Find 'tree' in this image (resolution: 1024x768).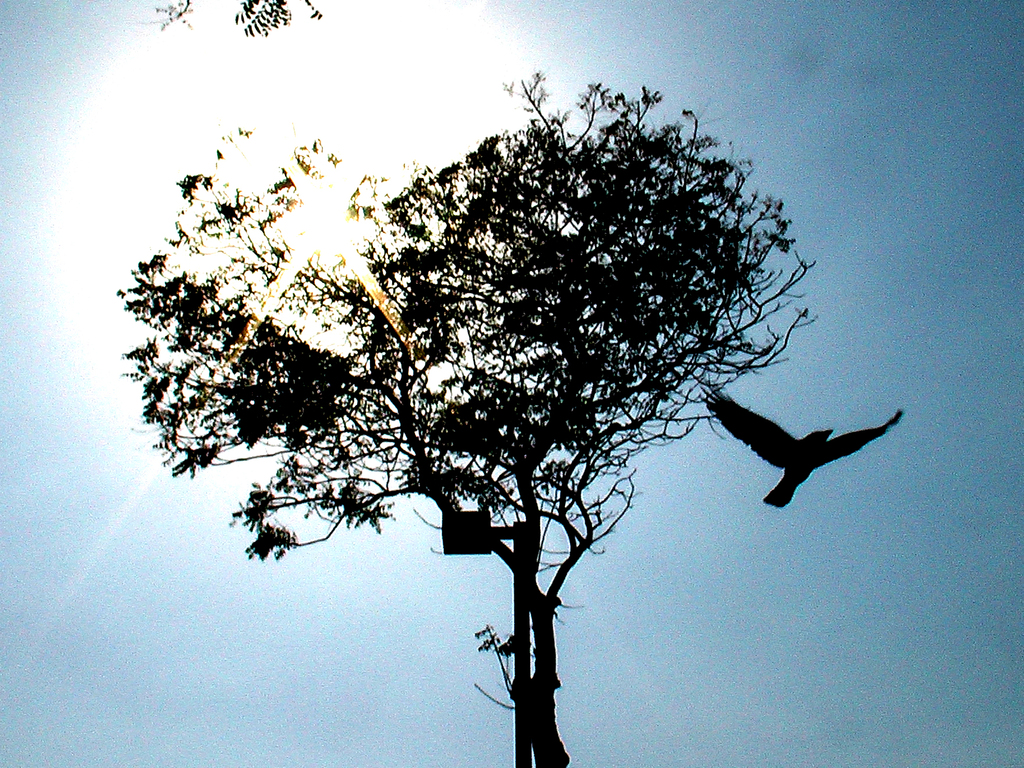
114, 61, 820, 767.
